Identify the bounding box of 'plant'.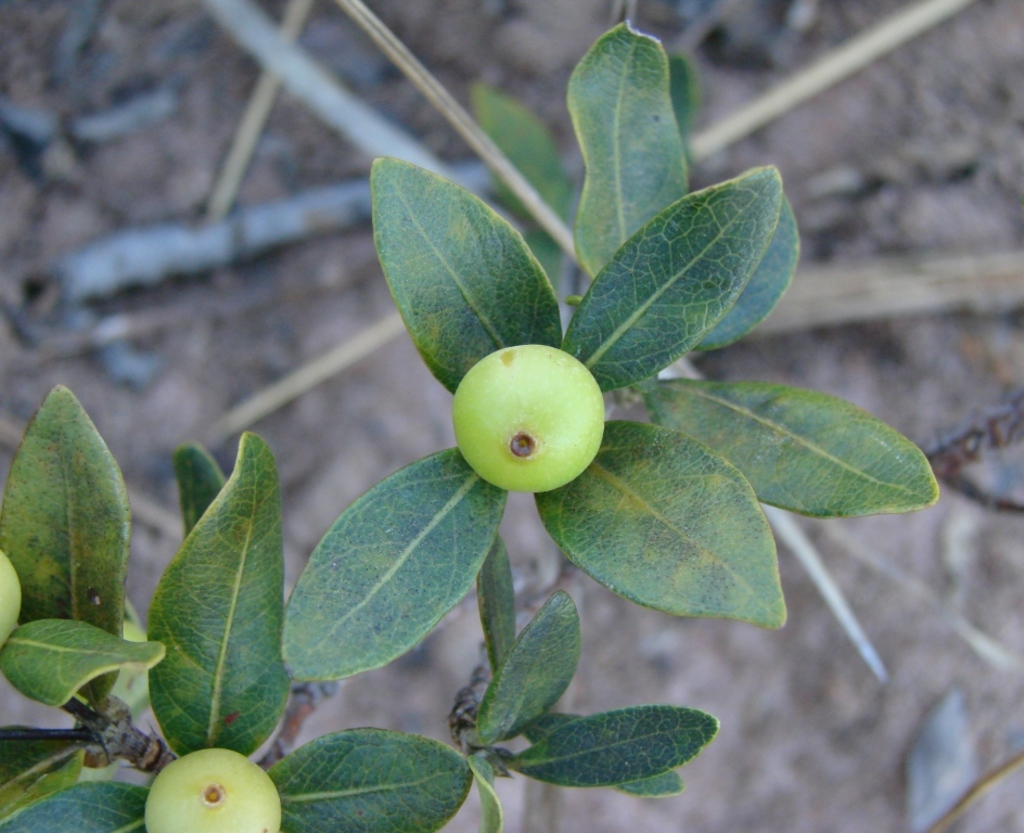
left=20, top=363, right=417, bottom=786.
